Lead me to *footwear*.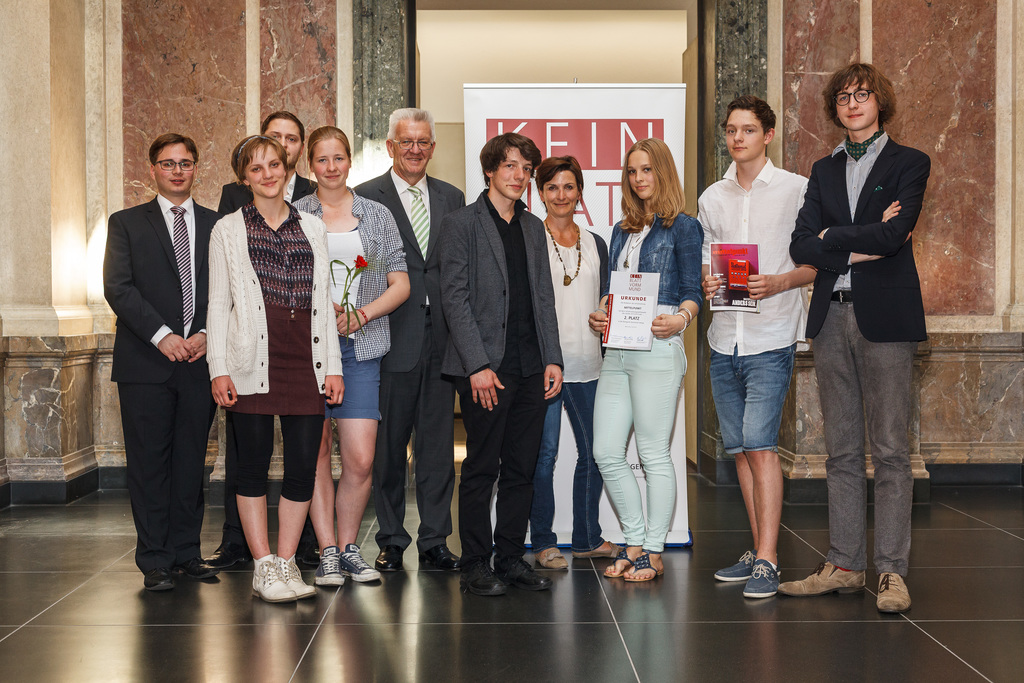
Lead to (871, 572, 910, 620).
